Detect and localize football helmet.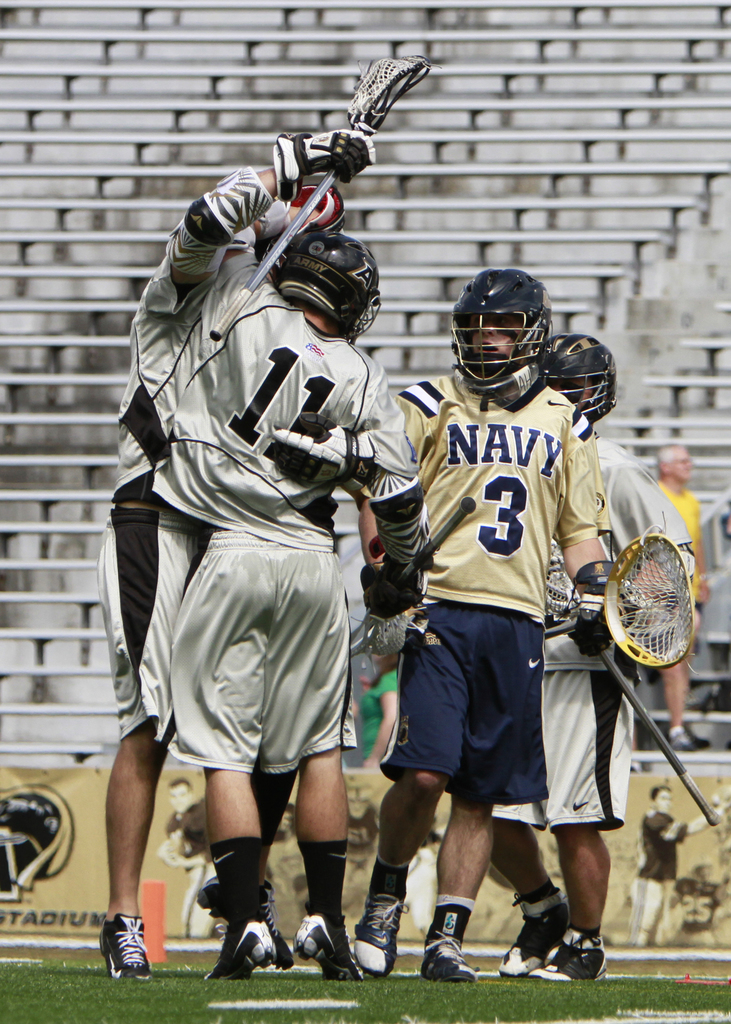
Localized at 551:332:614:424.
